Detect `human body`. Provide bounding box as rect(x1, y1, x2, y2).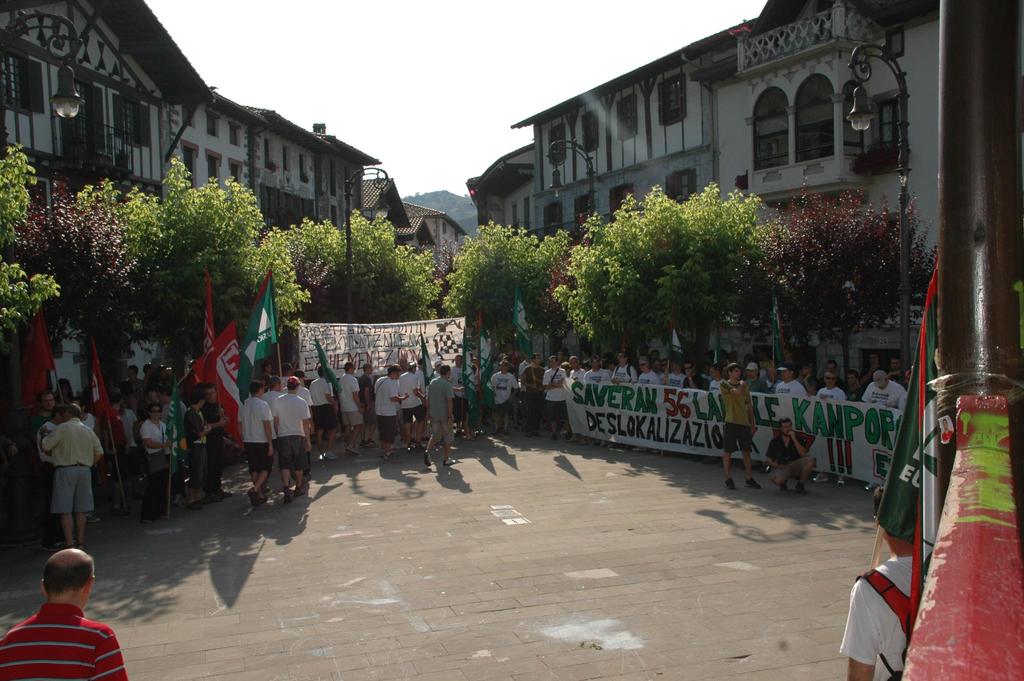
rect(540, 367, 569, 426).
